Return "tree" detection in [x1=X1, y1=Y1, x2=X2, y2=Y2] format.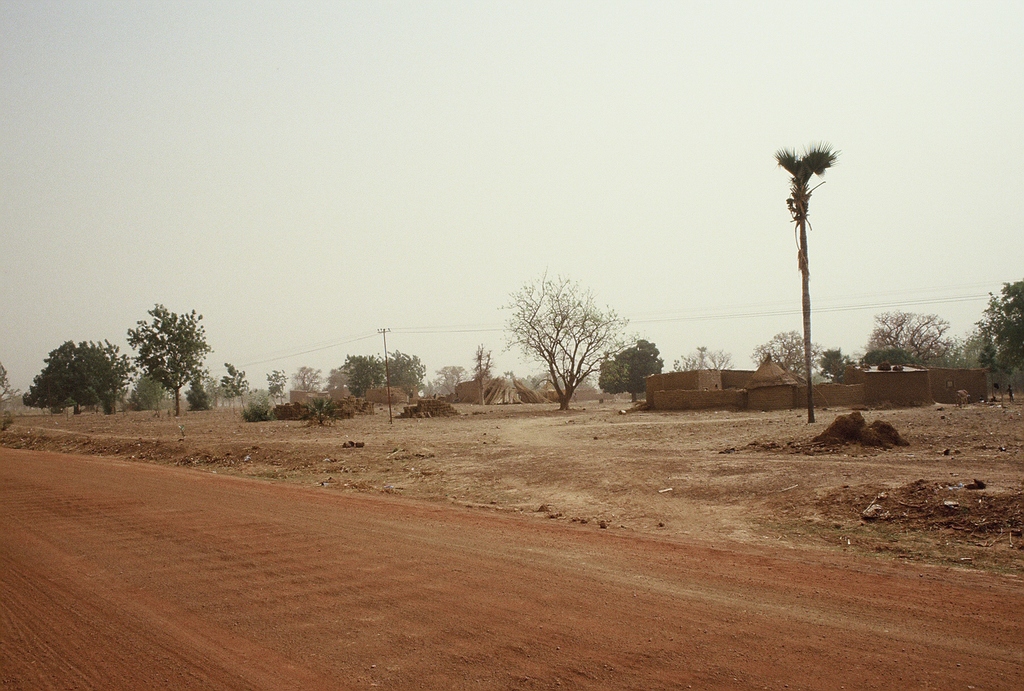
[x1=477, y1=343, x2=488, y2=411].
